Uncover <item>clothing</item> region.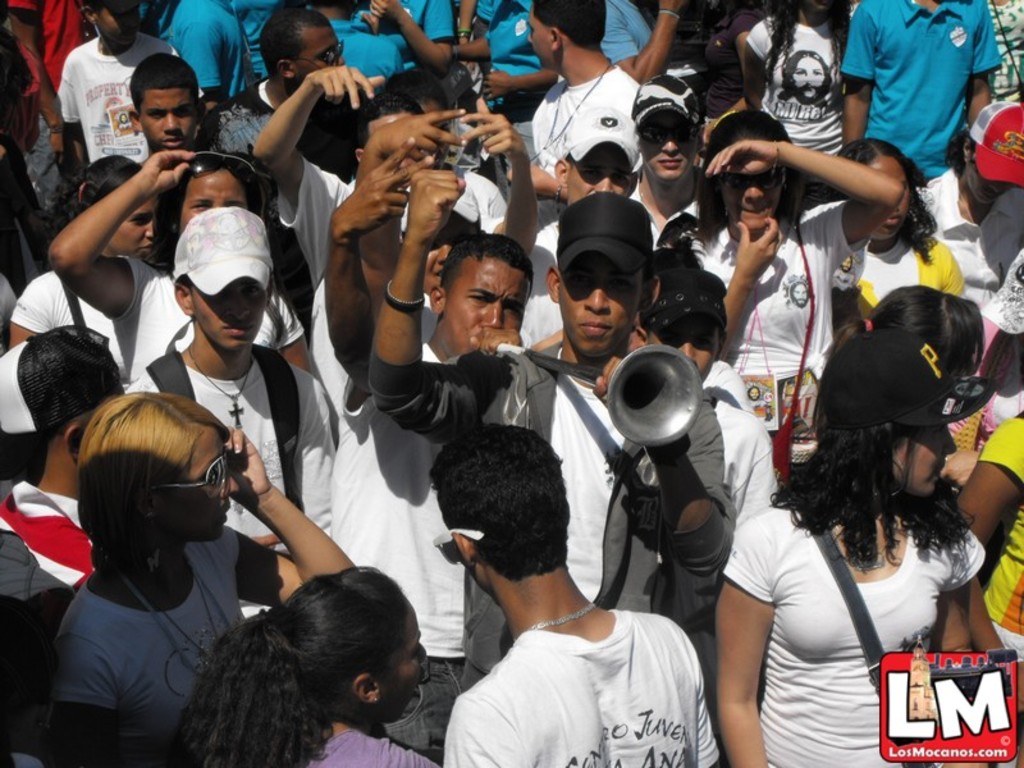
Uncovered: box=[742, 10, 849, 154].
